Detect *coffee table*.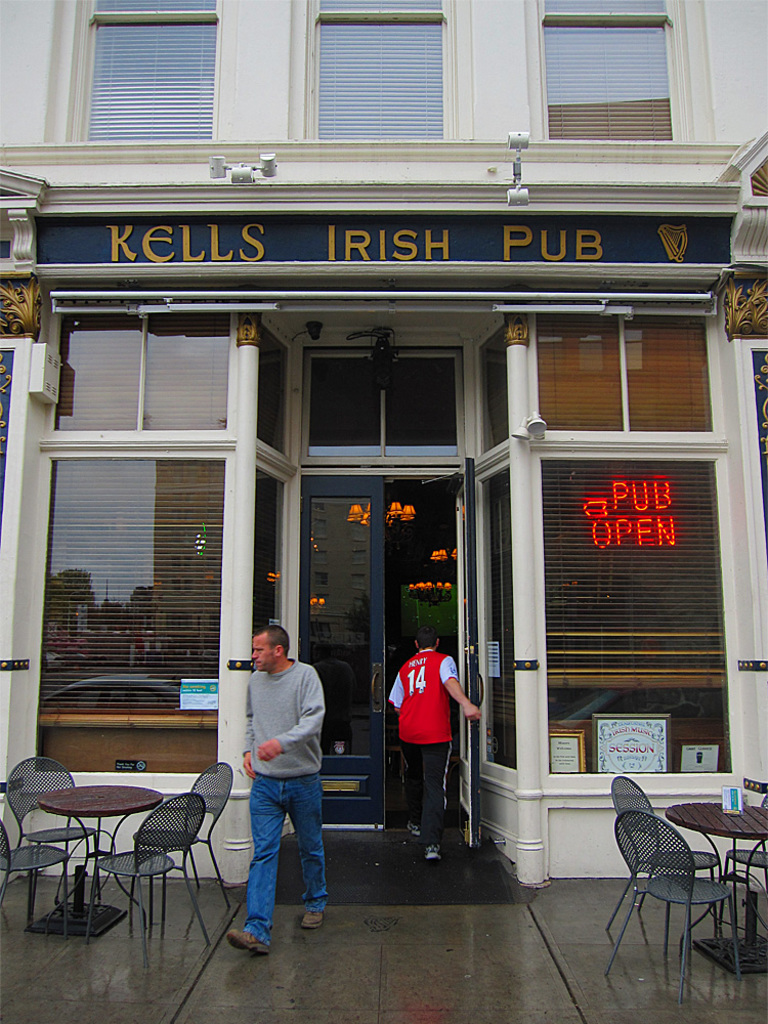
Detected at 37:786:160:939.
